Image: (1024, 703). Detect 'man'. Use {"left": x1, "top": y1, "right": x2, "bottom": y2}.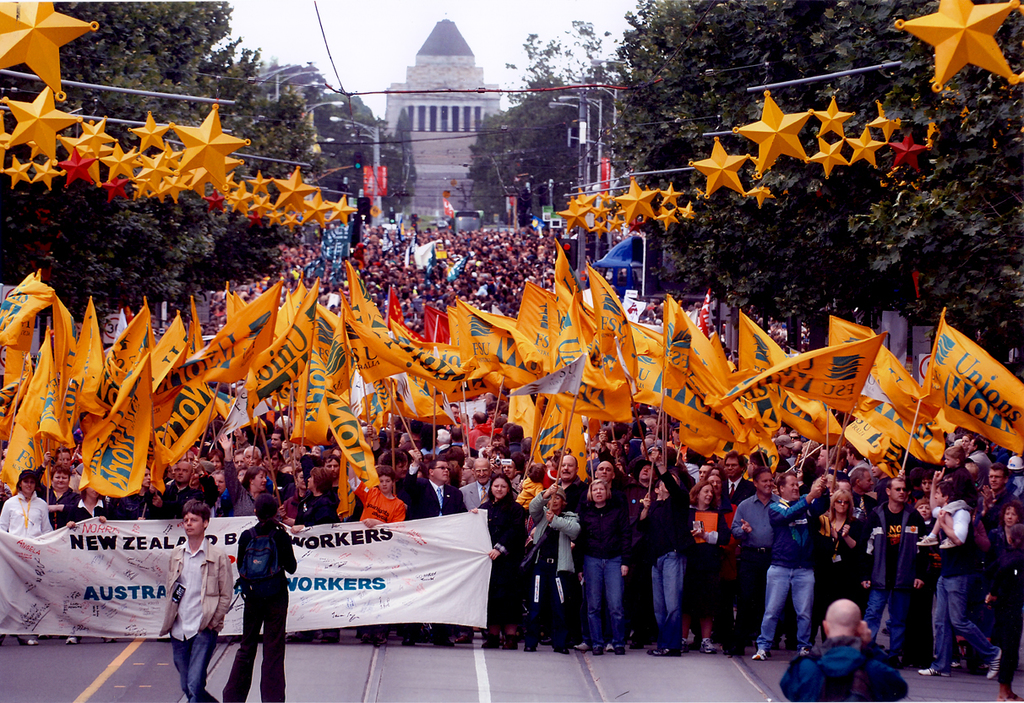
{"left": 629, "top": 457, "right": 692, "bottom": 658}.
